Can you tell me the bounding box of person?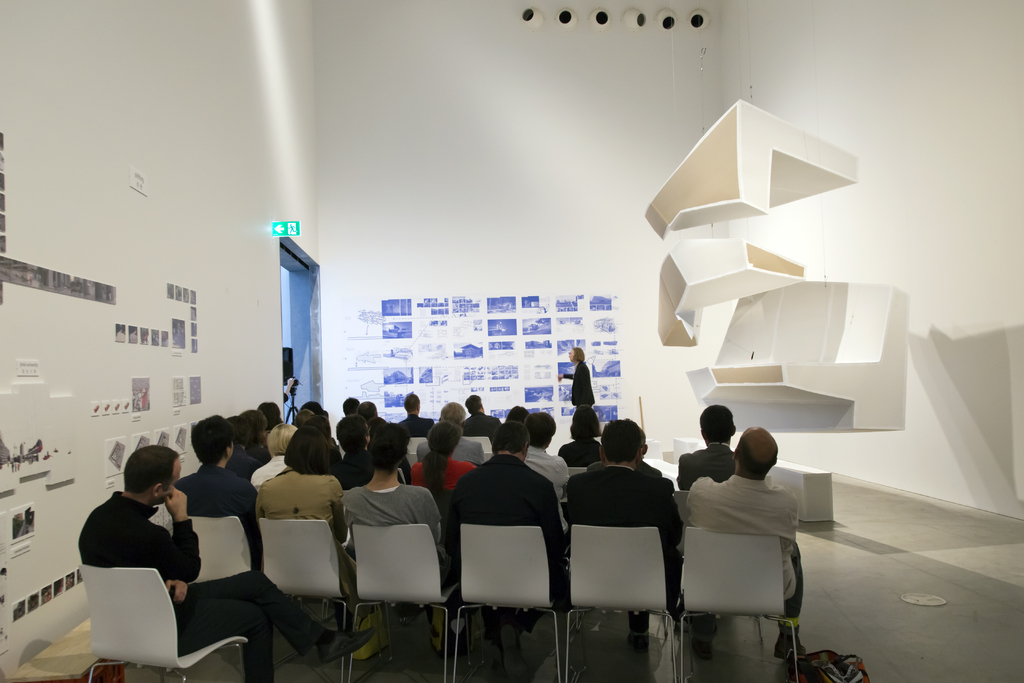
Rect(357, 400, 374, 416).
